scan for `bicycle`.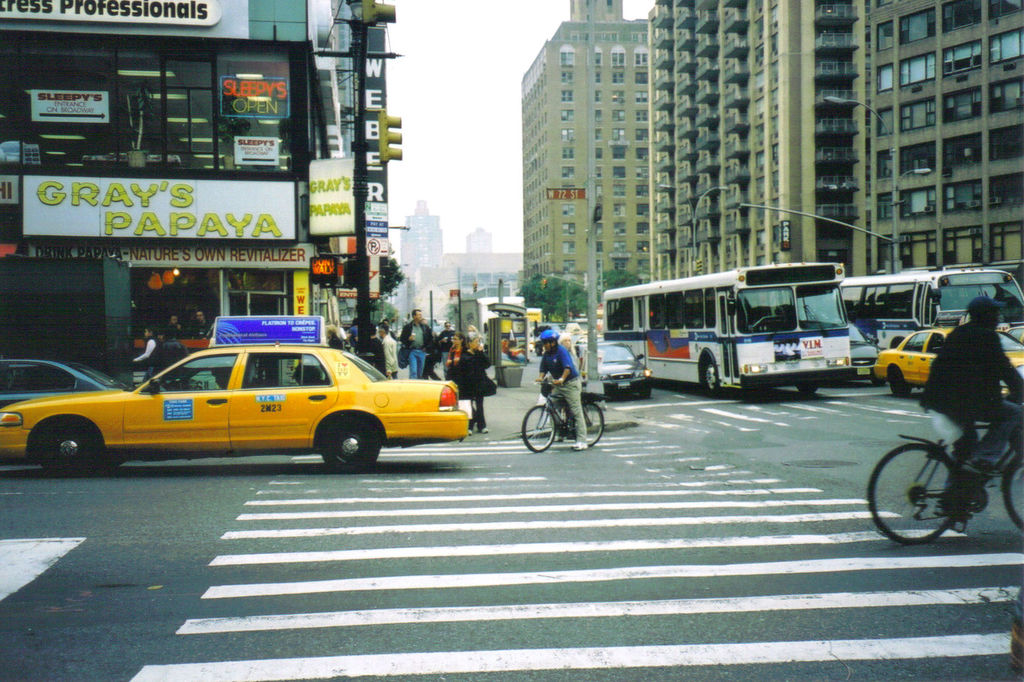
Scan result: left=863, top=398, right=1023, bottom=548.
